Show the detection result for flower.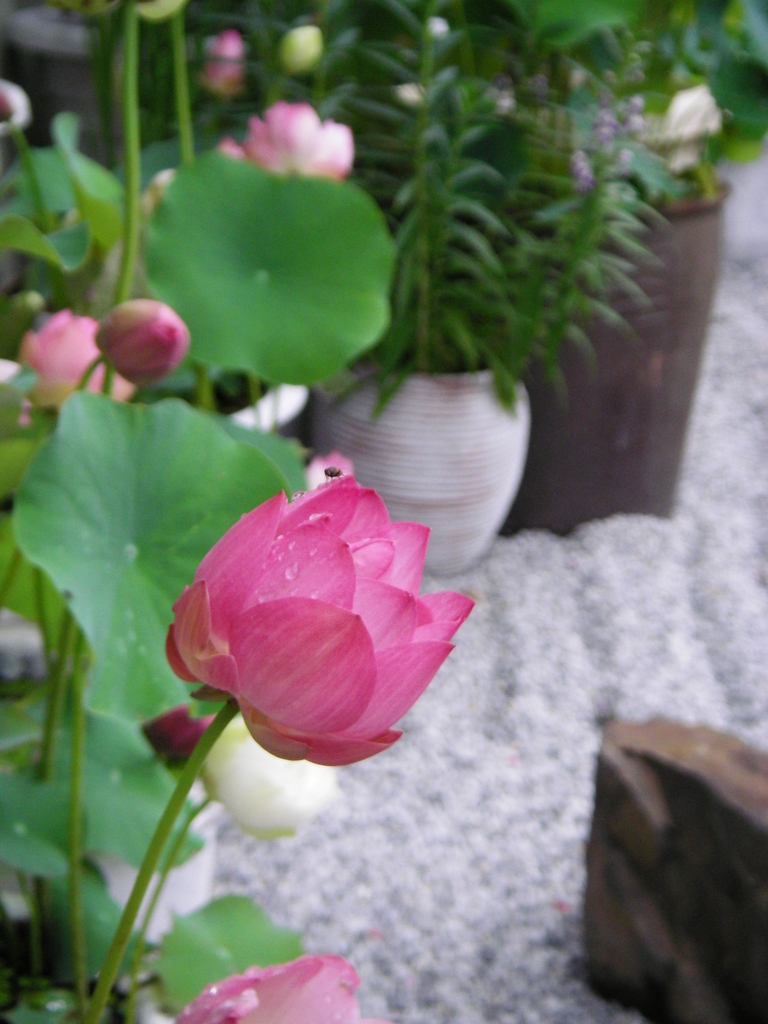
{"x1": 627, "y1": 113, "x2": 644, "y2": 131}.
